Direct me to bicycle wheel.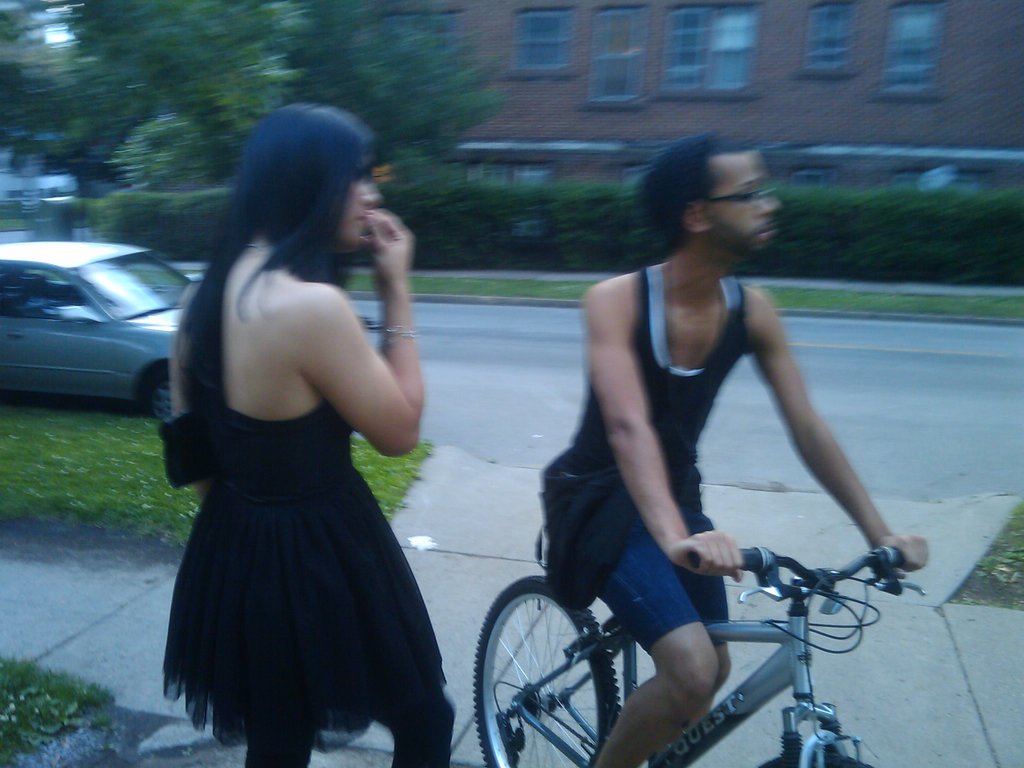
Direction: 481, 580, 641, 761.
